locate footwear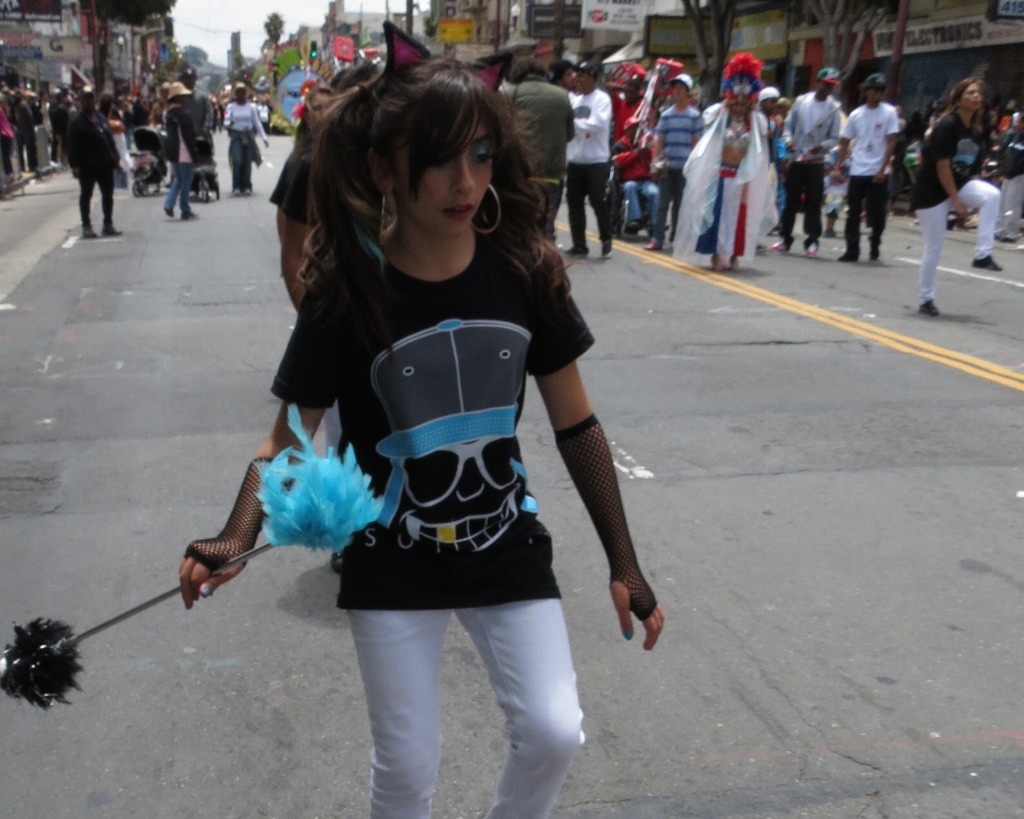
pyautogui.locateOnScreen(646, 240, 657, 253)
